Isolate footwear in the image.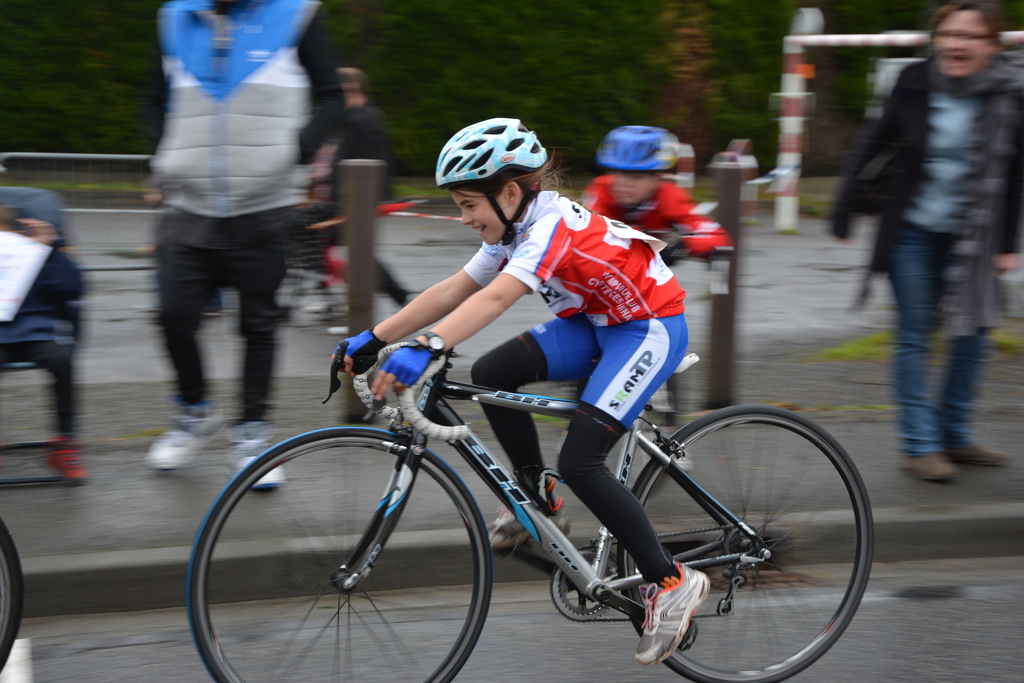
Isolated region: <region>237, 424, 284, 489</region>.
